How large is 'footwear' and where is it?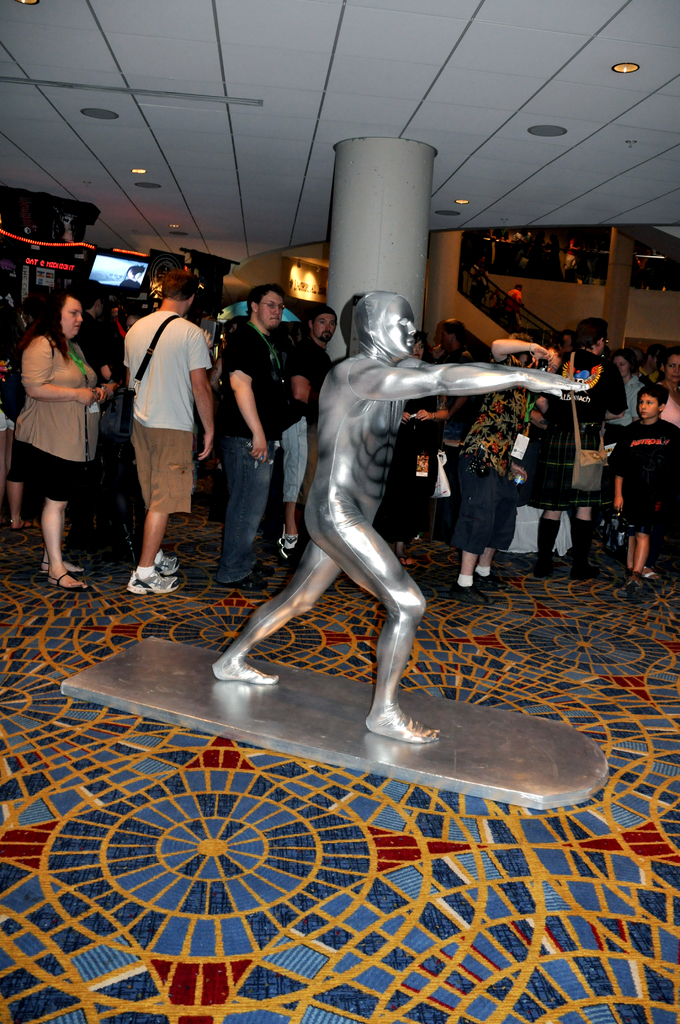
Bounding box: <box>39,548,86,575</box>.
